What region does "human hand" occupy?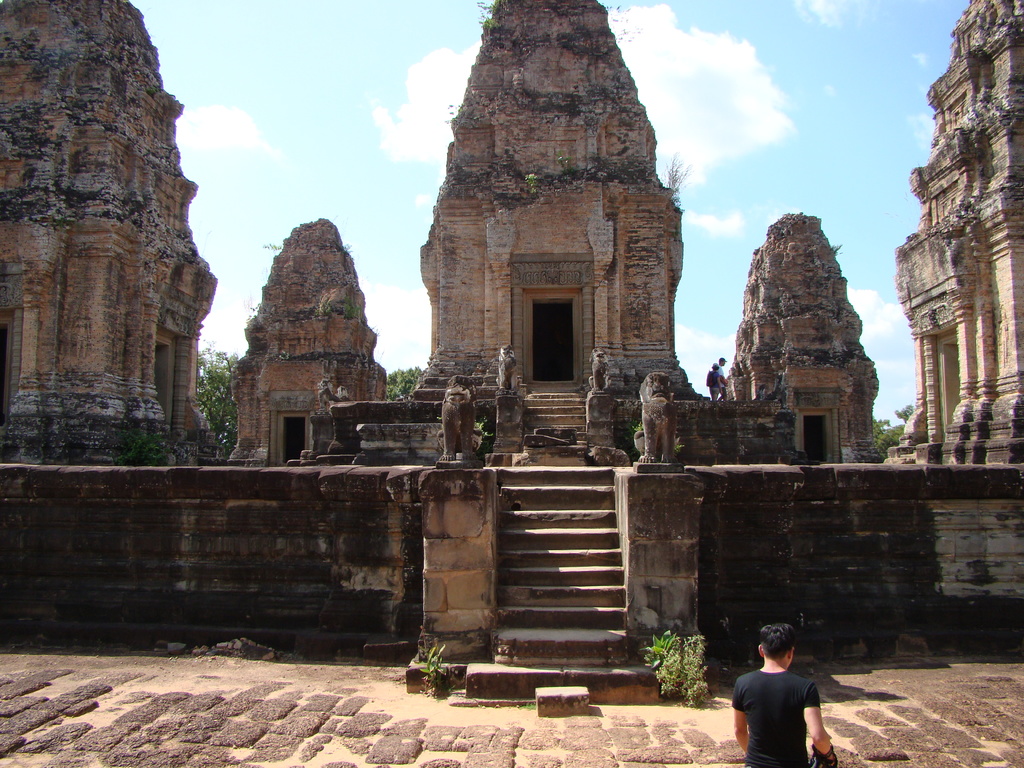
region(820, 755, 837, 767).
